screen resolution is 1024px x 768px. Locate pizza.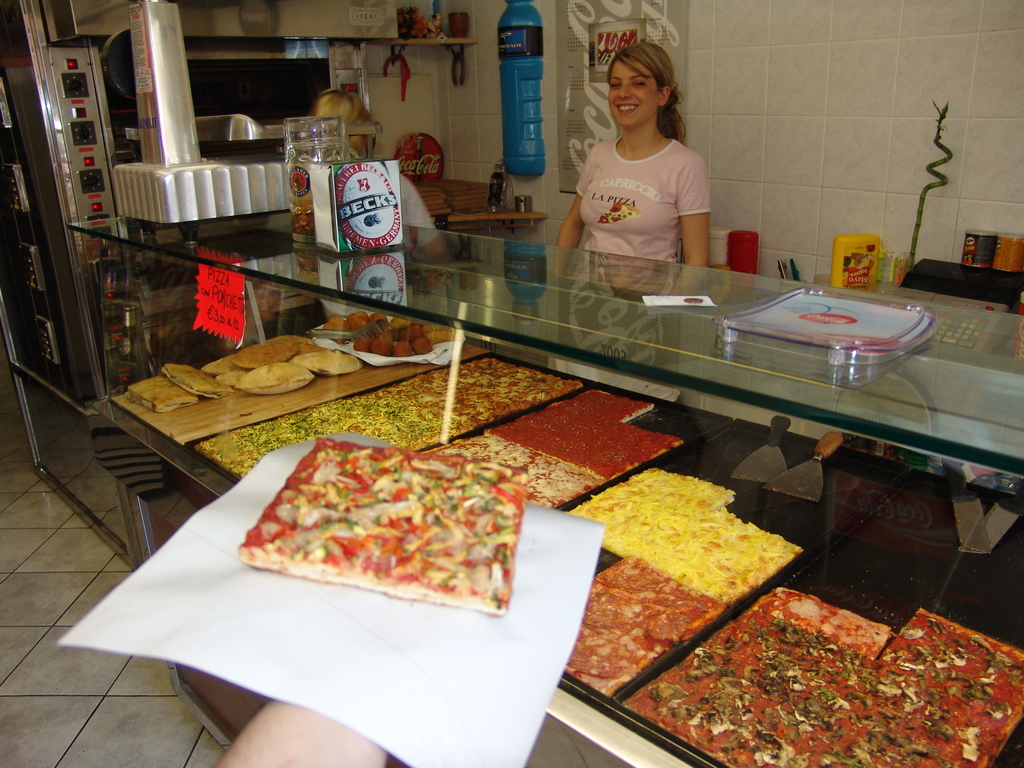
(x1=624, y1=586, x2=1023, y2=767).
